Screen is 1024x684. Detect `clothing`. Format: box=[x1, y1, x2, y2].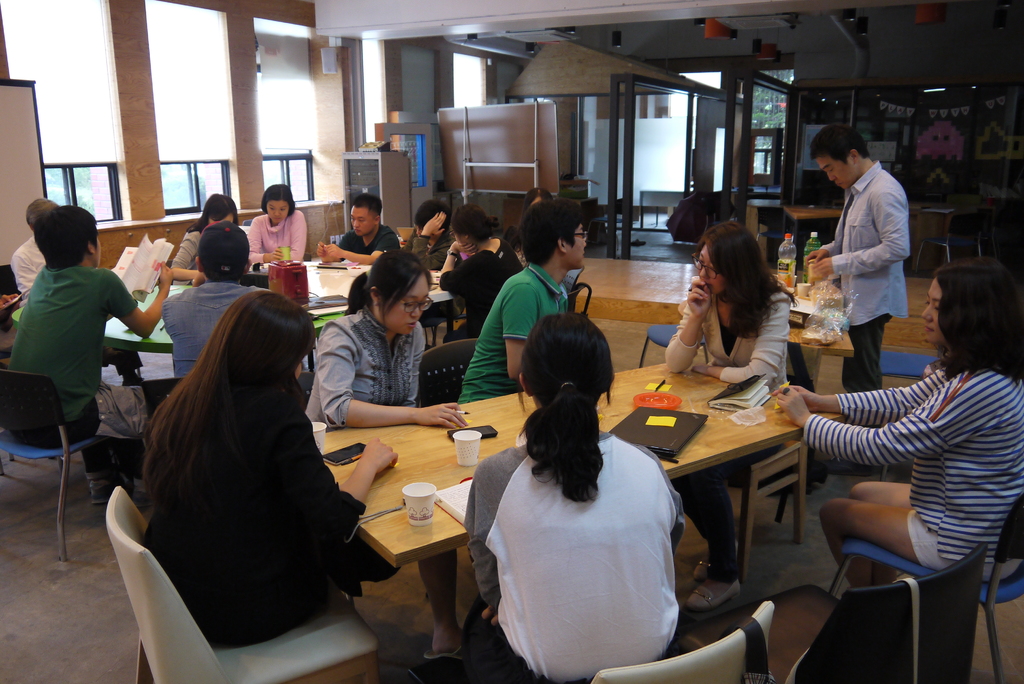
box=[798, 368, 1023, 557].
